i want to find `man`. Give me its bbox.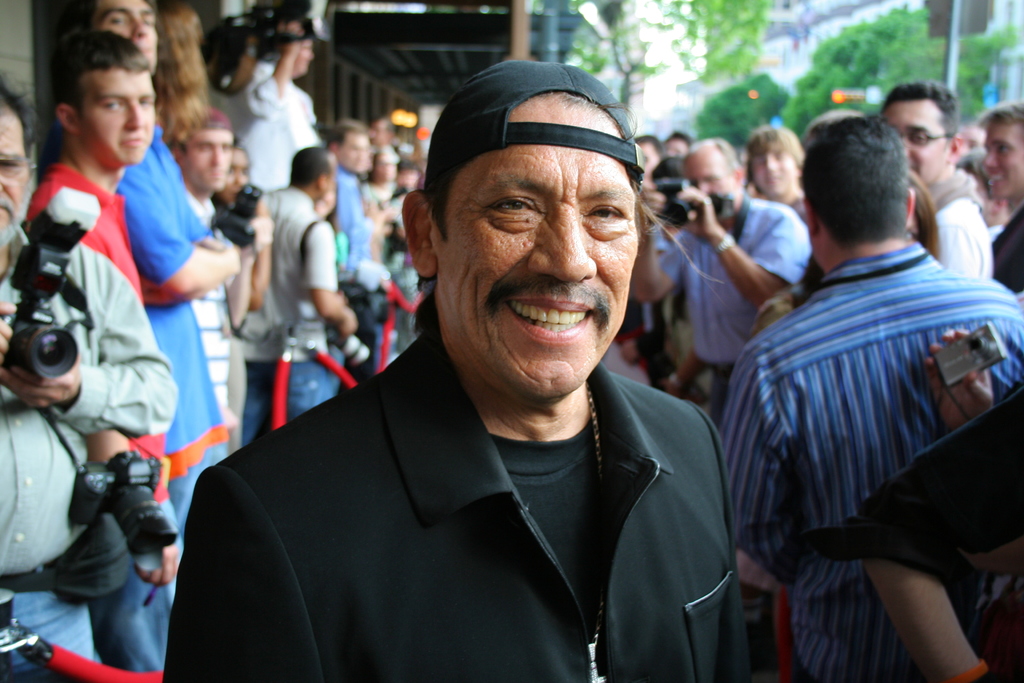
left=656, top=130, right=692, bottom=161.
